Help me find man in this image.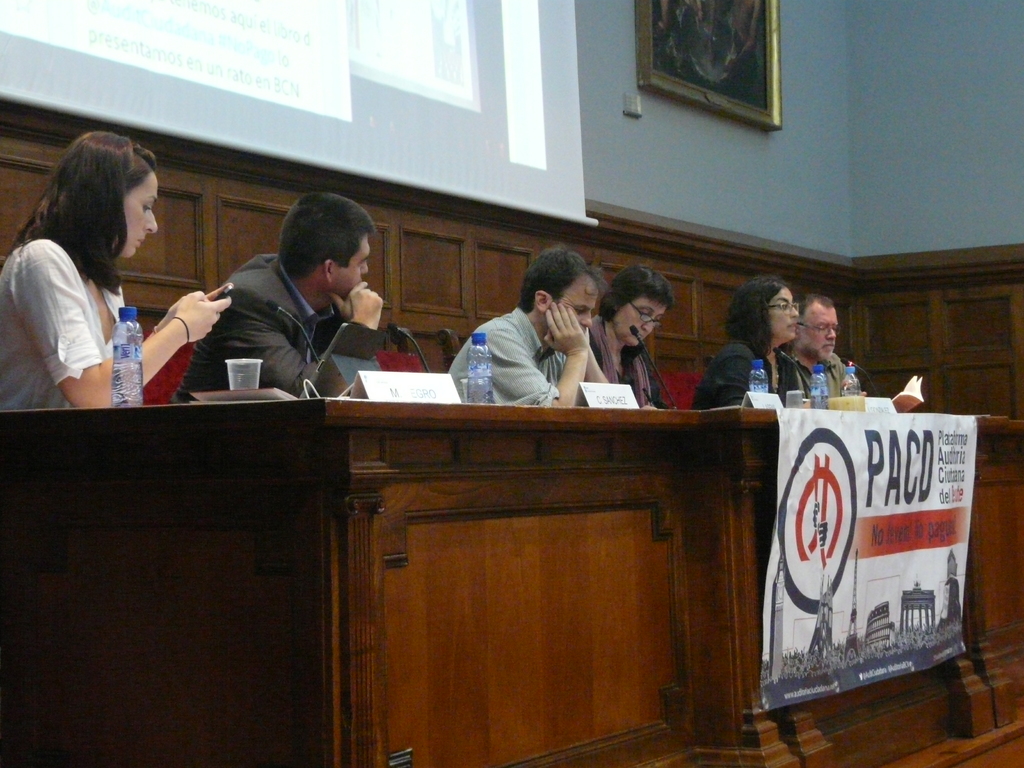
Found it: detection(455, 261, 620, 408).
